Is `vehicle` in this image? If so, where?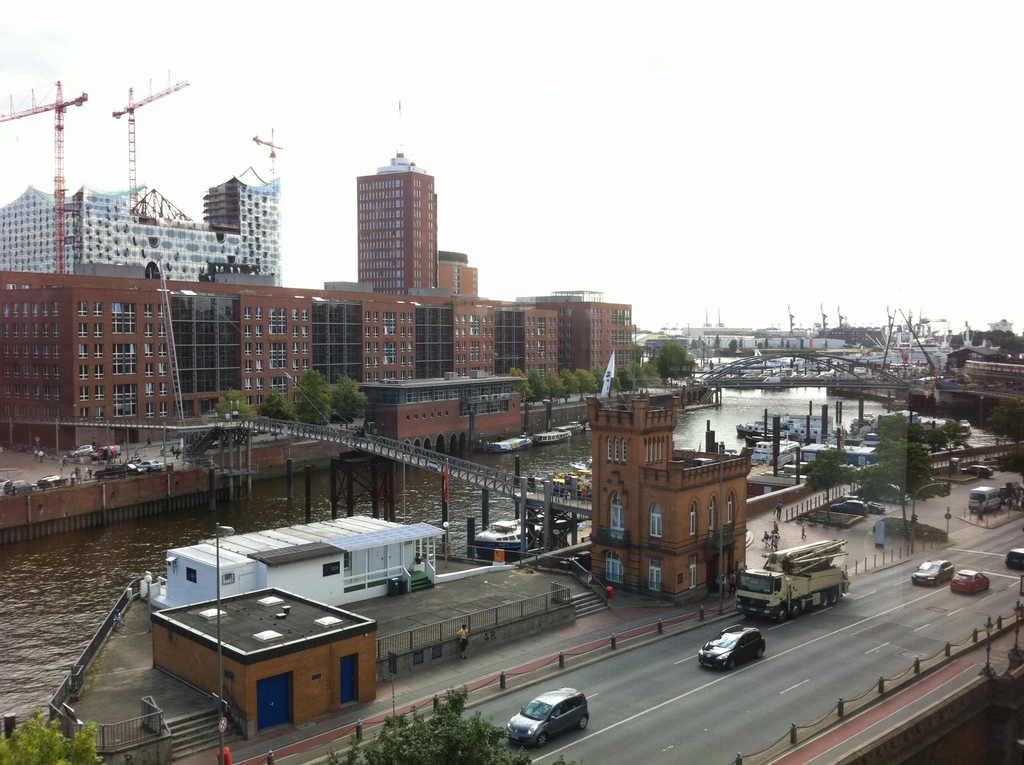
Yes, at (x1=139, y1=459, x2=164, y2=474).
